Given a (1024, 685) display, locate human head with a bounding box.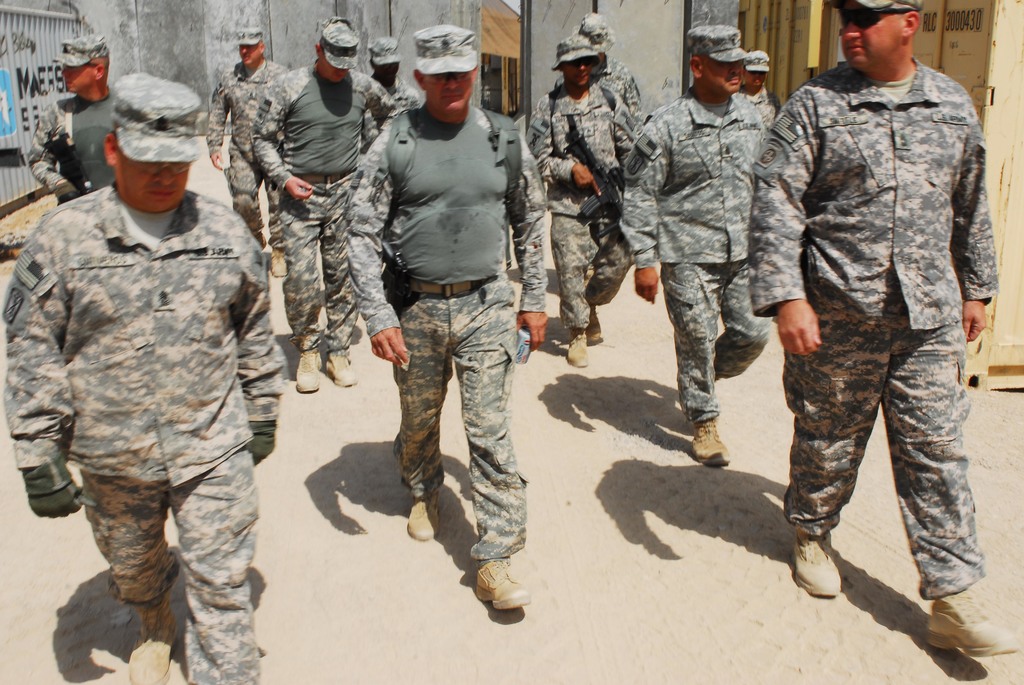
Located: [x1=574, y1=12, x2=612, y2=58].
